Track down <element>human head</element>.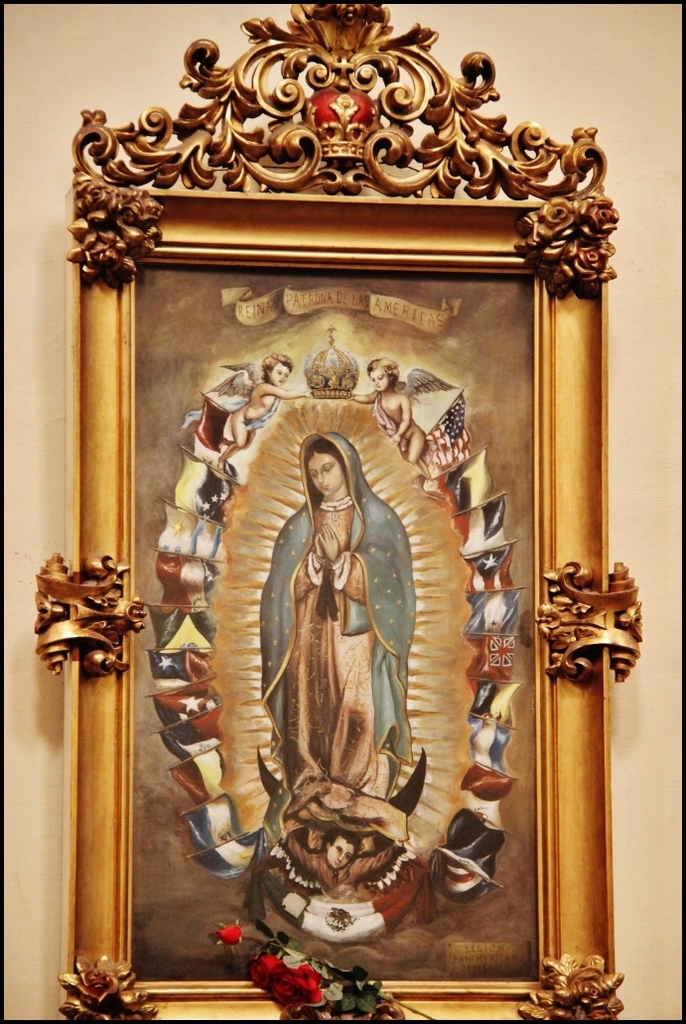
Tracked to x1=298, y1=429, x2=363, y2=511.
